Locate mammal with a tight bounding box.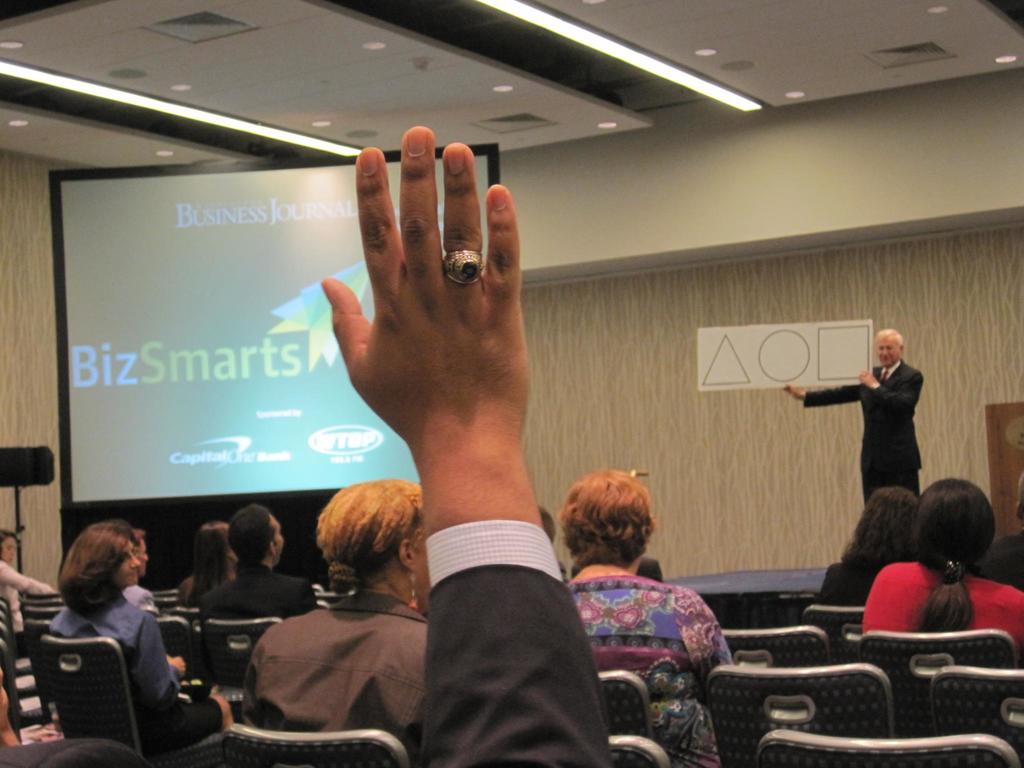
183:524:235:610.
